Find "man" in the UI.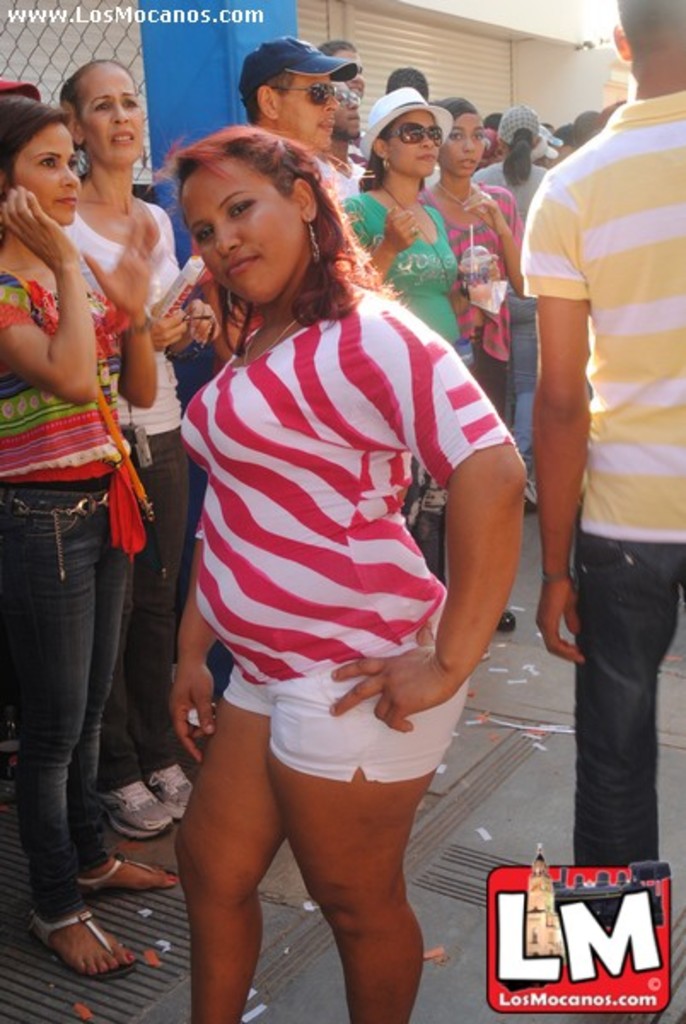
UI element at l=514, t=0, r=684, b=864.
